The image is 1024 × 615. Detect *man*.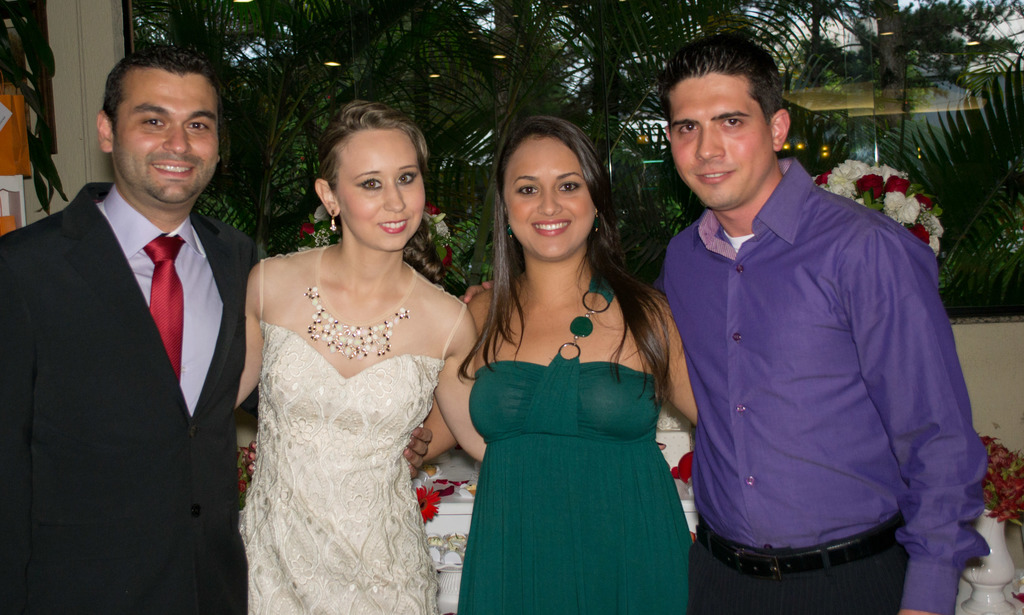
Detection: [650,74,993,614].
